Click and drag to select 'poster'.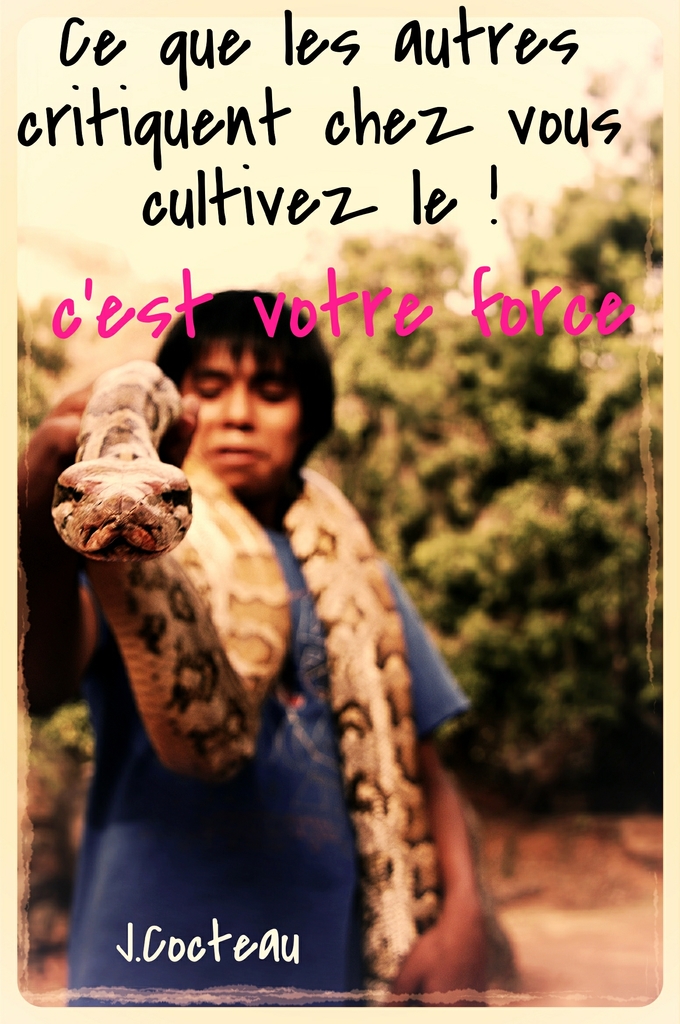
Selection: l=0, t=0, r=672, b=1023.
